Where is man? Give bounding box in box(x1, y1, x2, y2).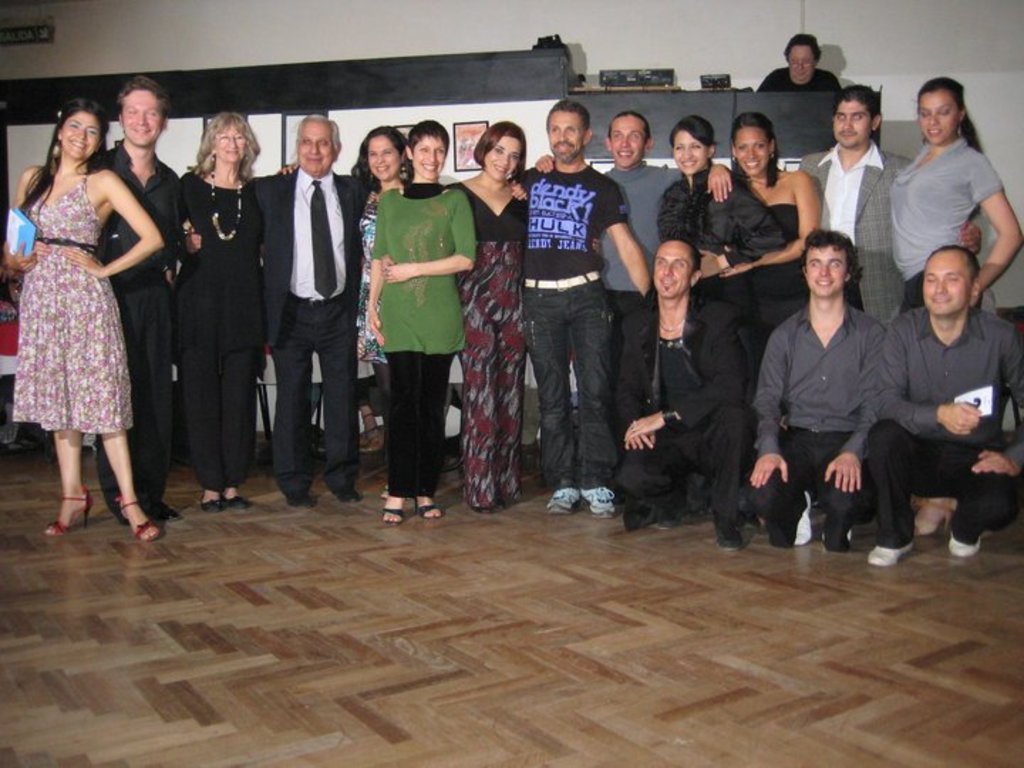
box(757, 216, 900, 562).
